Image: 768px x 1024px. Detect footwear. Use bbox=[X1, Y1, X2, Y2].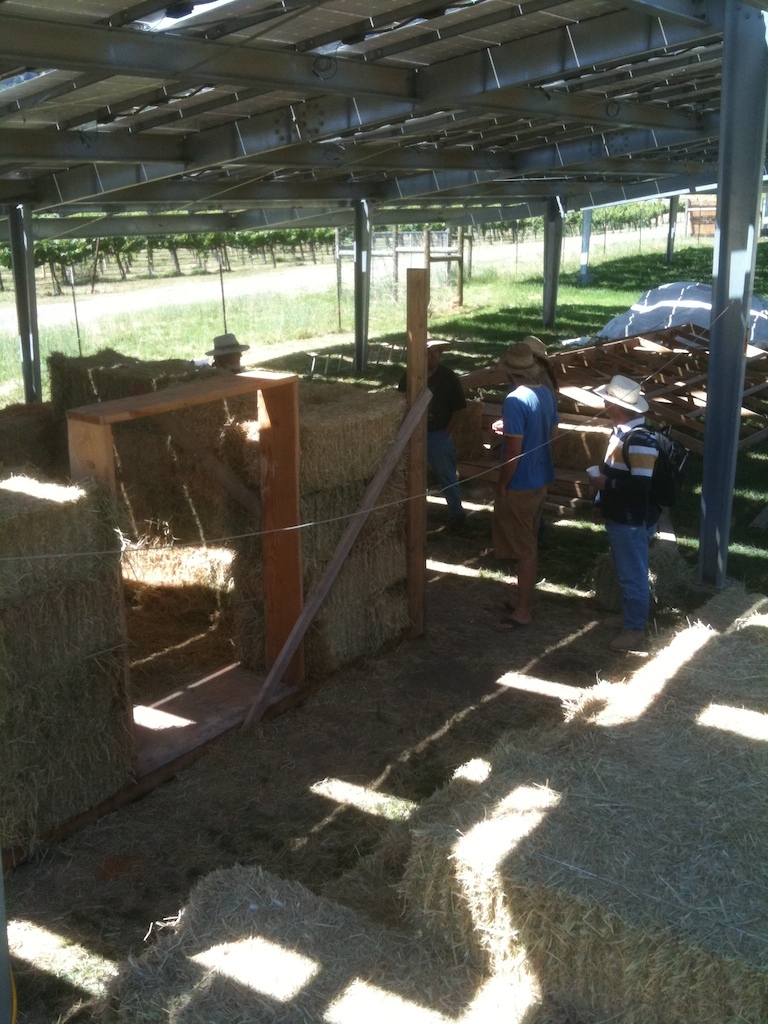
bbox=[613, 608, 648, 640].
